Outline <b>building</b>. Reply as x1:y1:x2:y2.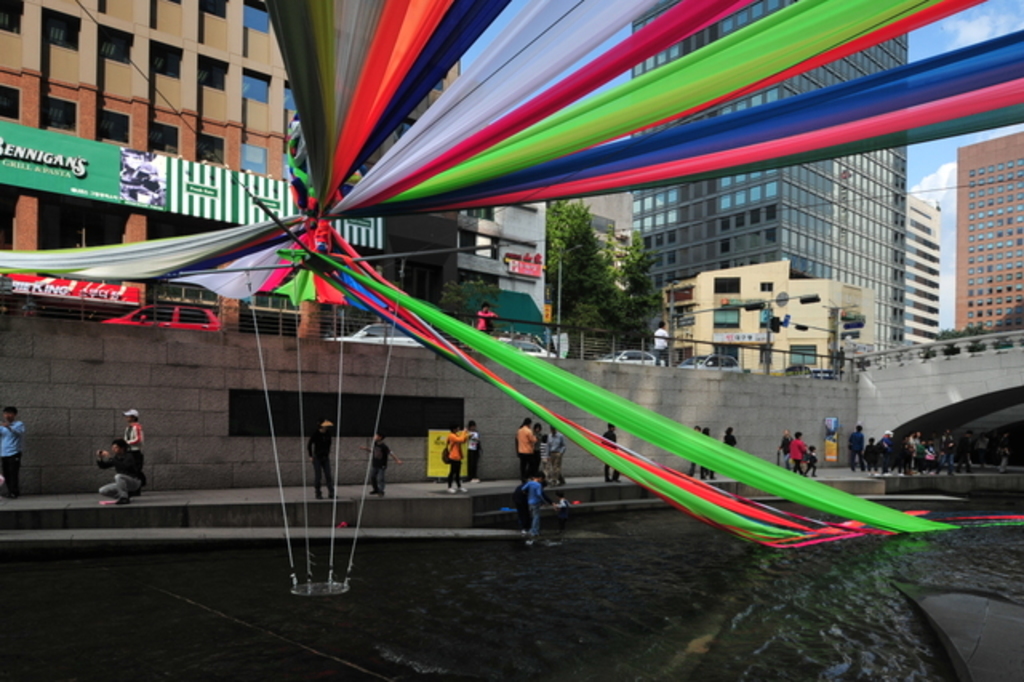
904:197:942:346.
